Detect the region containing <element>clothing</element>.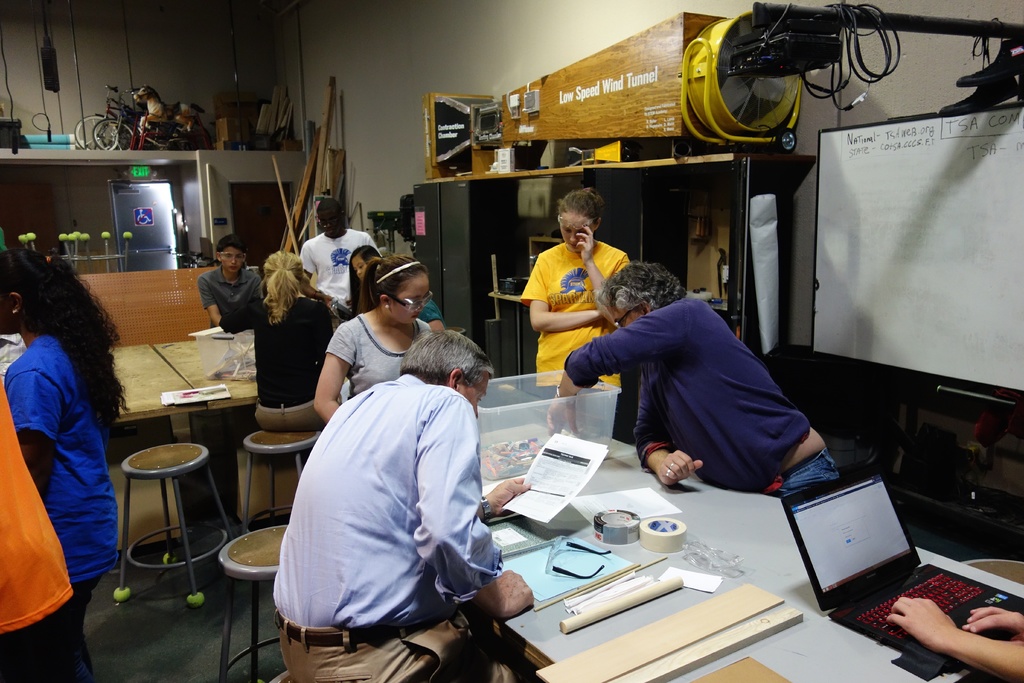
12, 335, 109, 682.
